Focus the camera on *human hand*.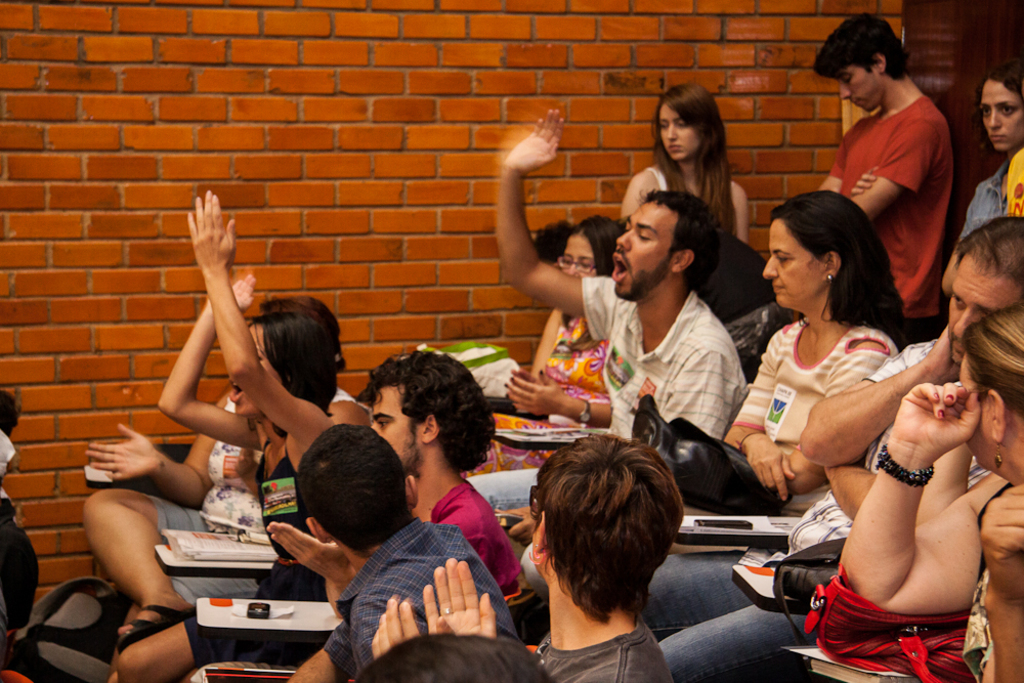
Focus region: Rect(186, 185, 234, 272).
